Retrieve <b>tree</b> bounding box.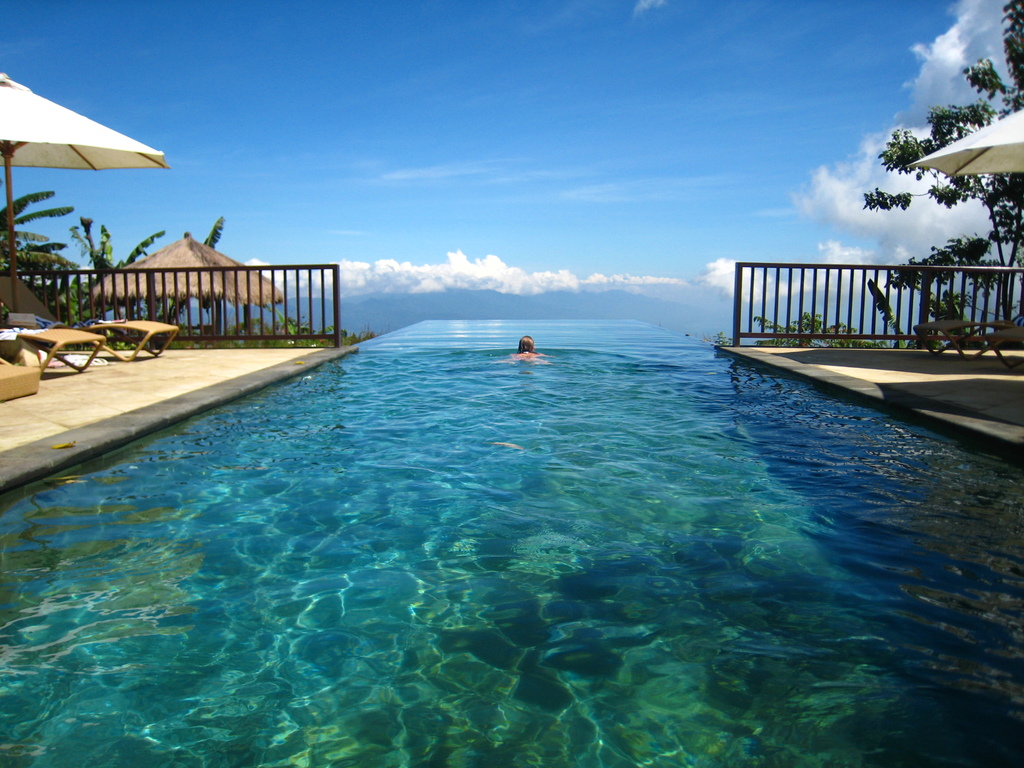
Bounding box: x1=861, y1=0, x2=1023, y2=321.
